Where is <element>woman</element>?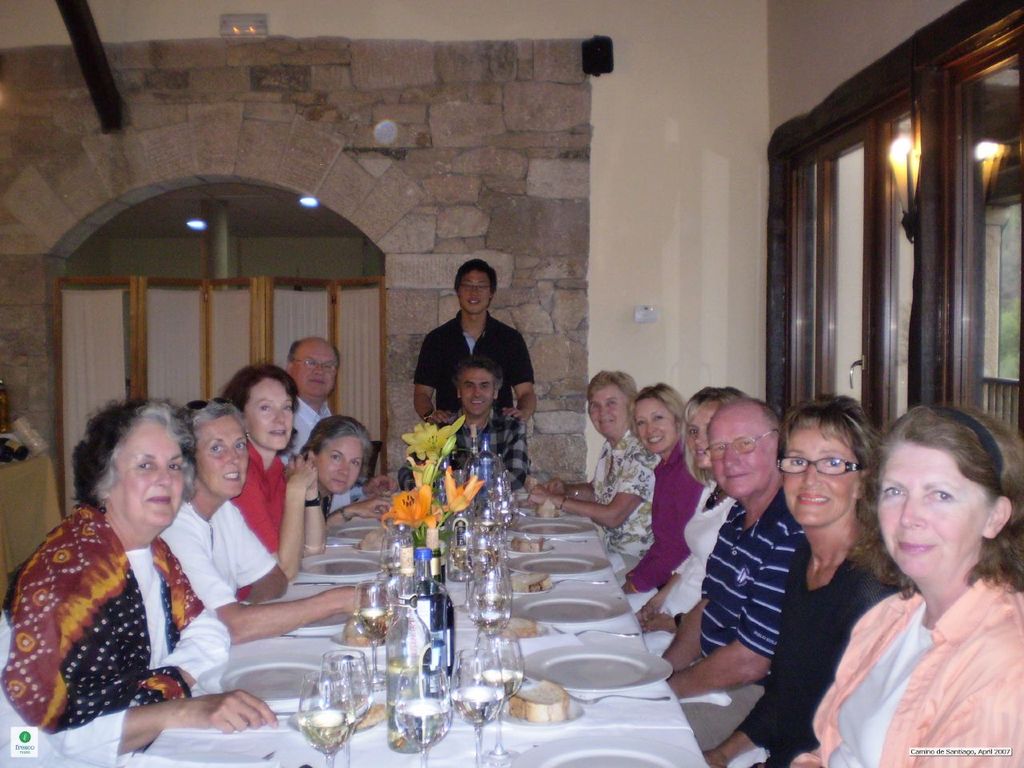
(525,367,657,586).
